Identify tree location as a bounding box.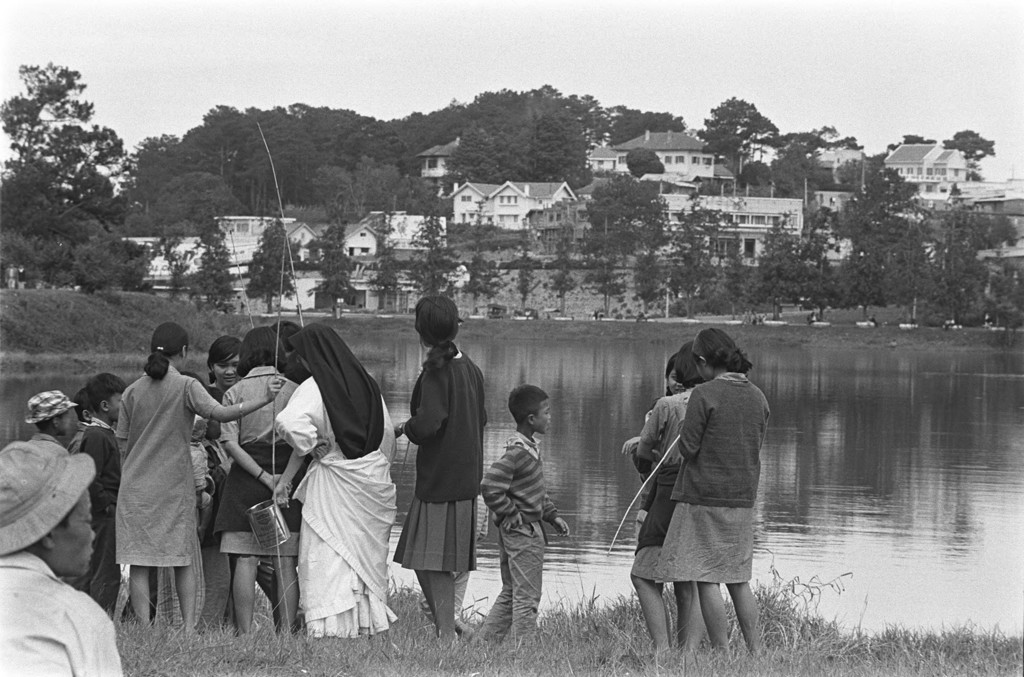
[366, 213, 402, 313].
